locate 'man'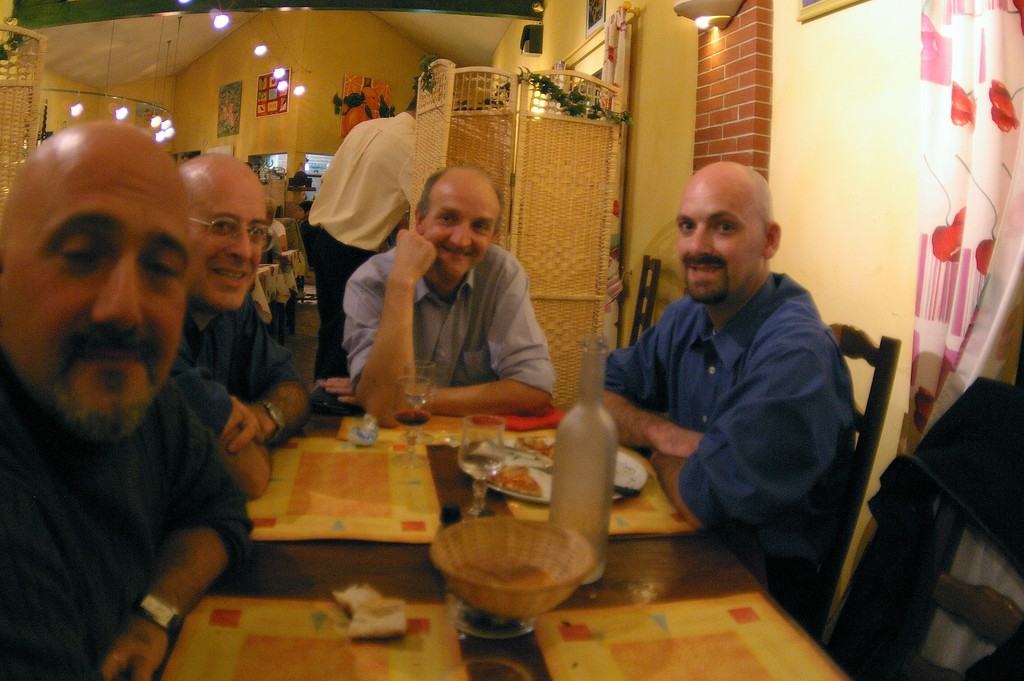
locate(307, 95, 432, 379)
